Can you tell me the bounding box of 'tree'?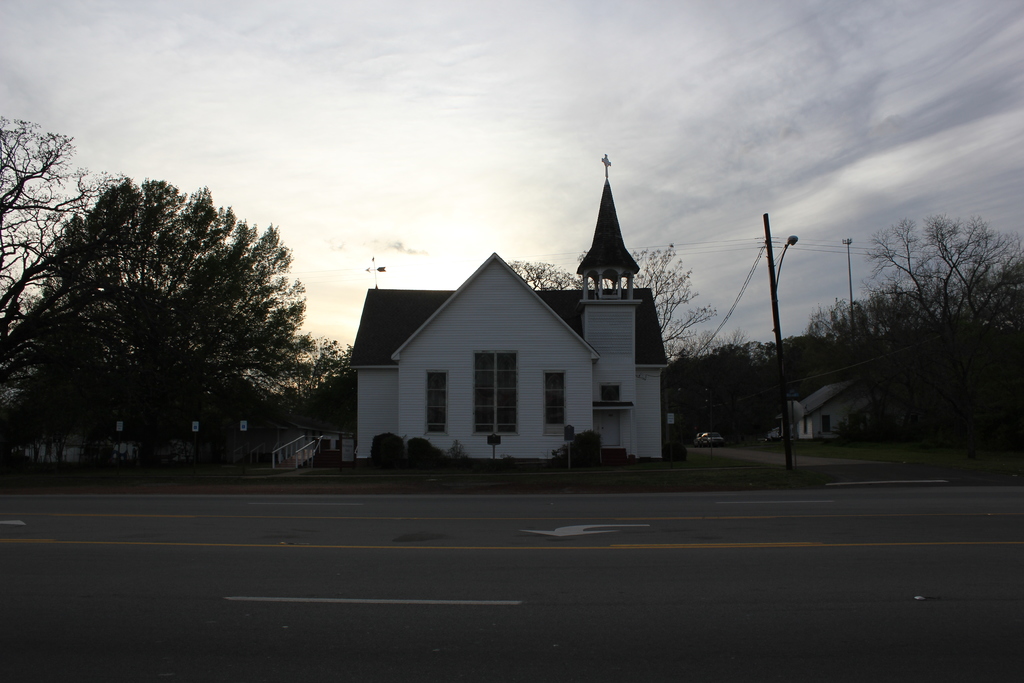
bbox=[806, 285, 924, 439].
